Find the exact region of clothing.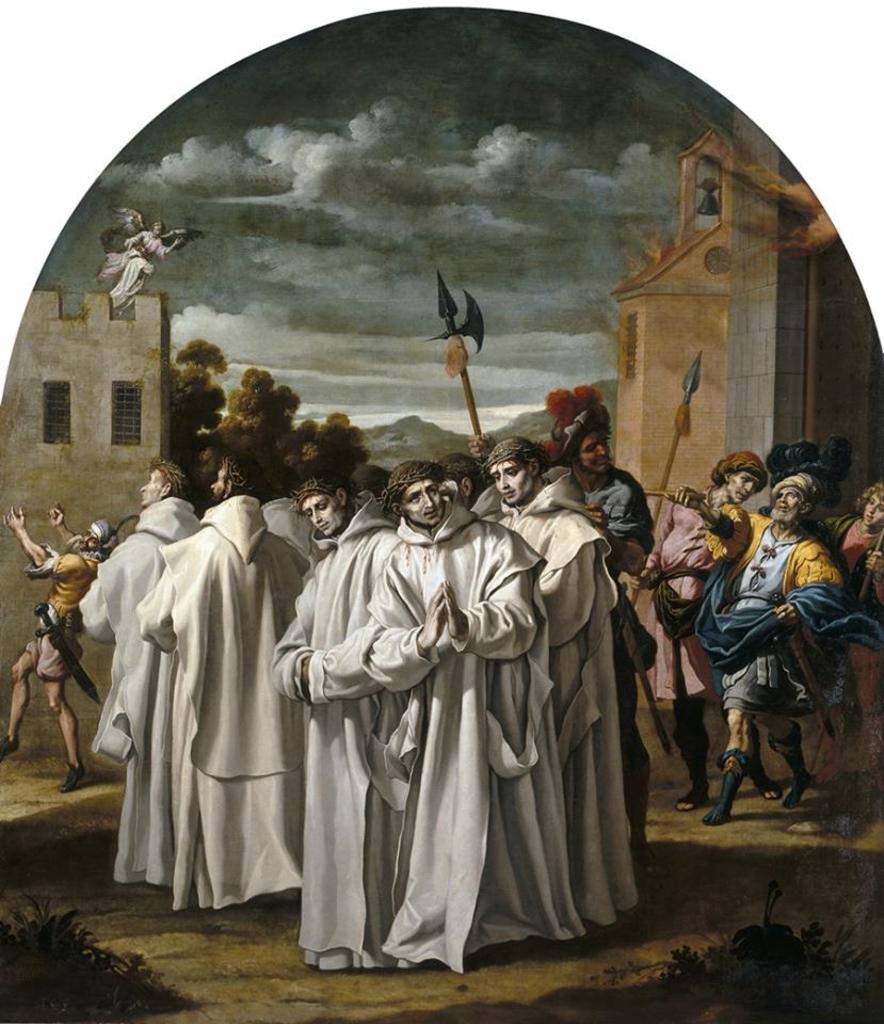
Exact region: rect(465, 482, 513, 526).
